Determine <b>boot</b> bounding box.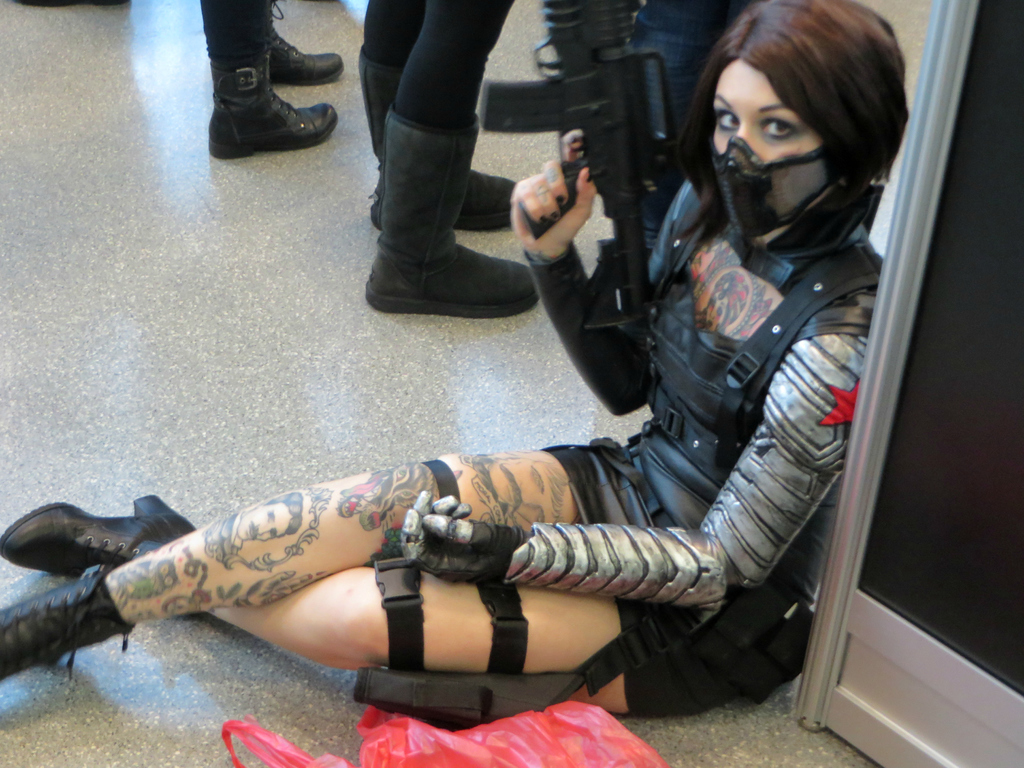
Determined: detection(369, 106, 540, 319).
